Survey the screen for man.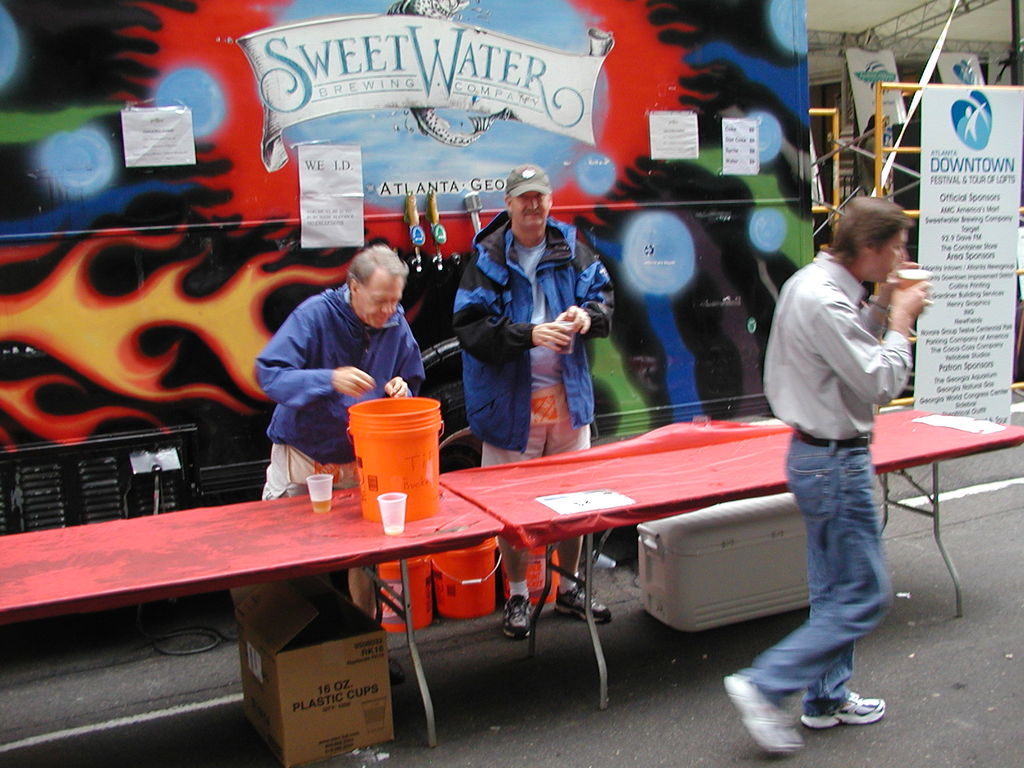
Survey found: [x1=721, y1=196, x2=935, y2=753].
